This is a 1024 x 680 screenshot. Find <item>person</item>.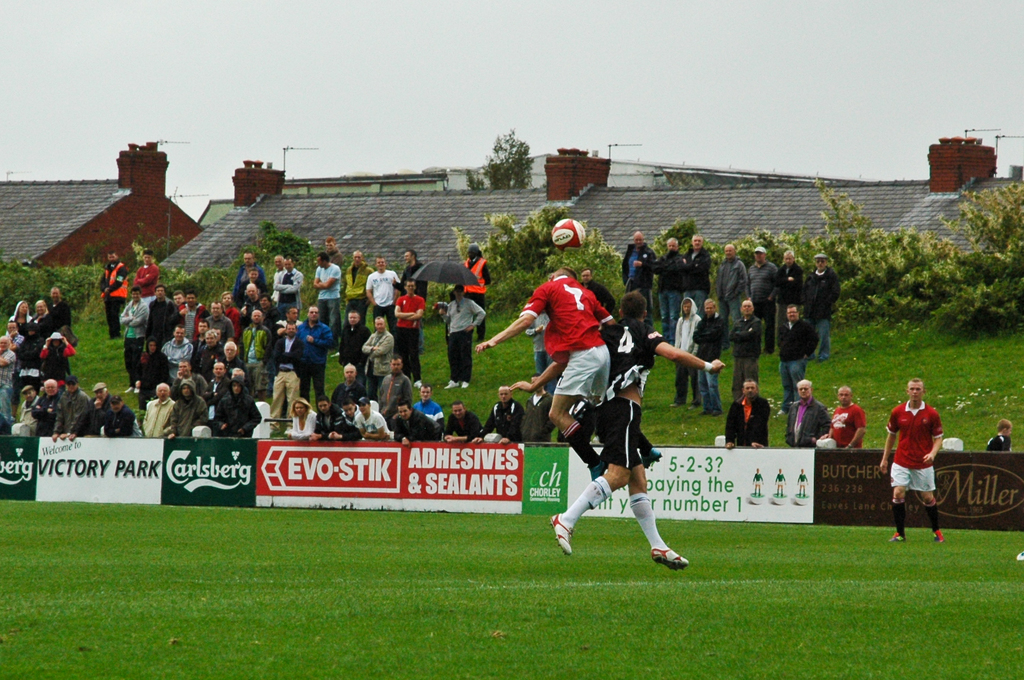
Bounding box: detection(358, 316, 394, 397).
